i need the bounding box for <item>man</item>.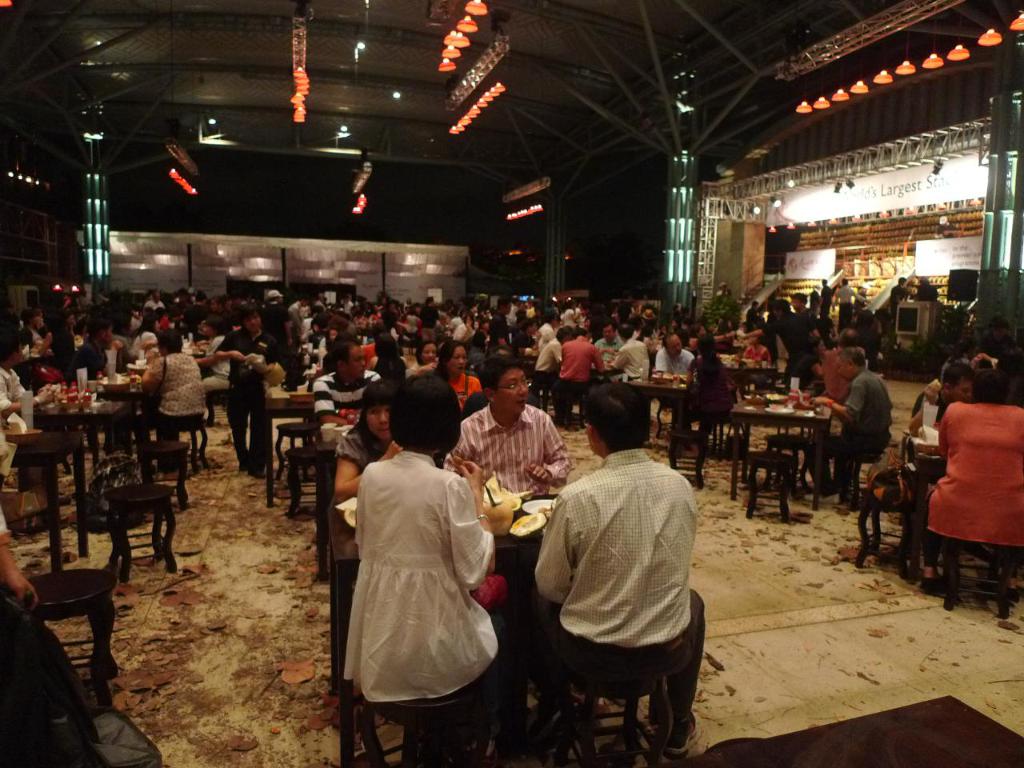
Here it is: pyautogui.locateOnScreen(0, 334, 56, 418).
